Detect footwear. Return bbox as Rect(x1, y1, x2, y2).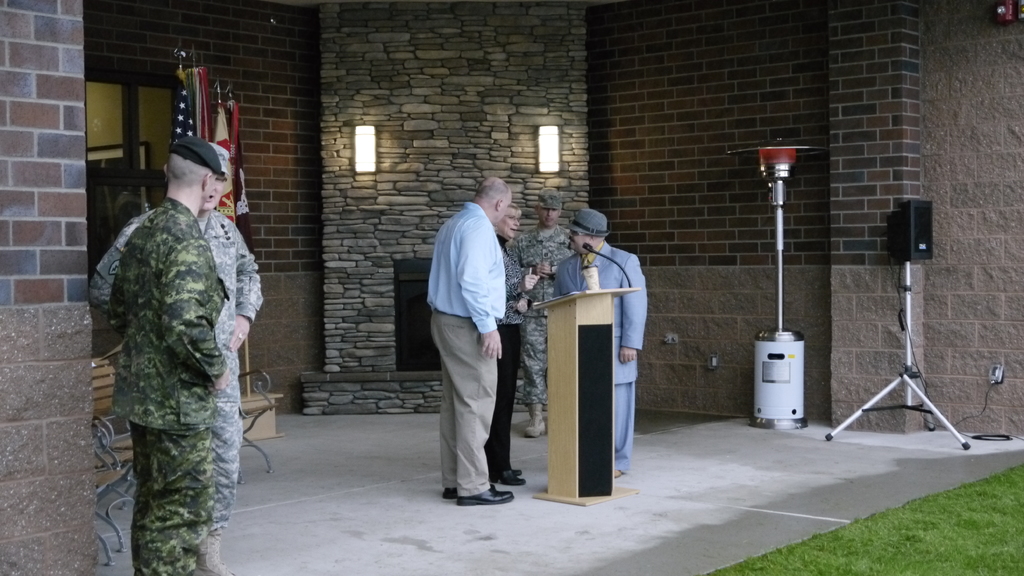
Rect(513, 468, 524, 476).
